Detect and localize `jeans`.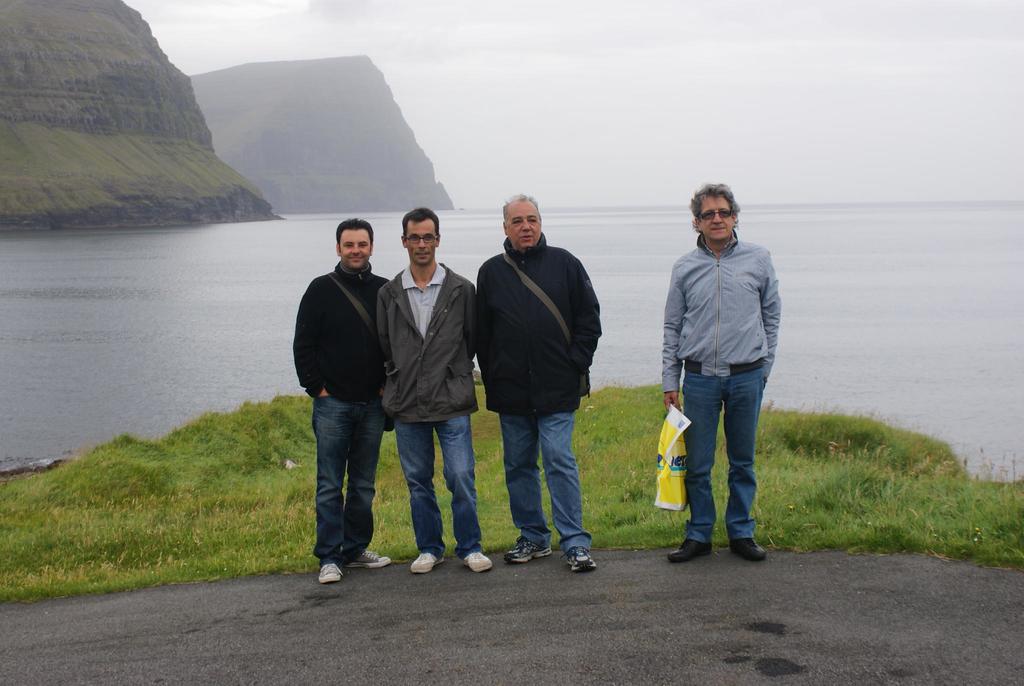
Localized at box=[499, 407, 590, 560].
